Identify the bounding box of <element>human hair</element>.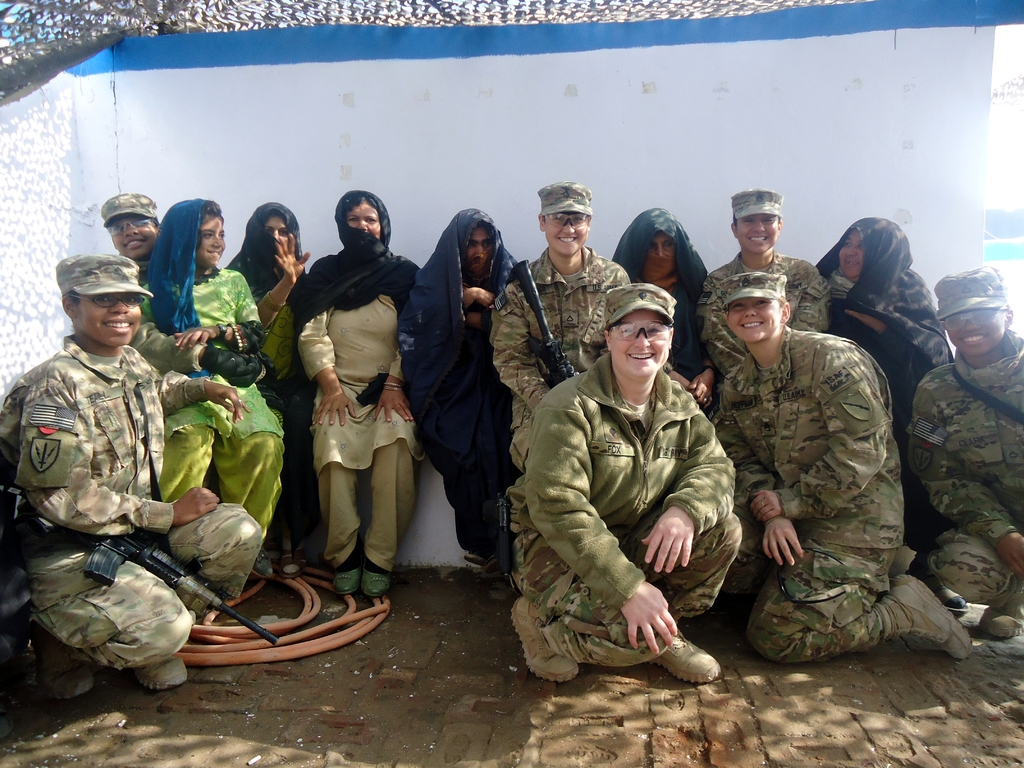
x1=153 y1=214 x2=160 y2=230.
